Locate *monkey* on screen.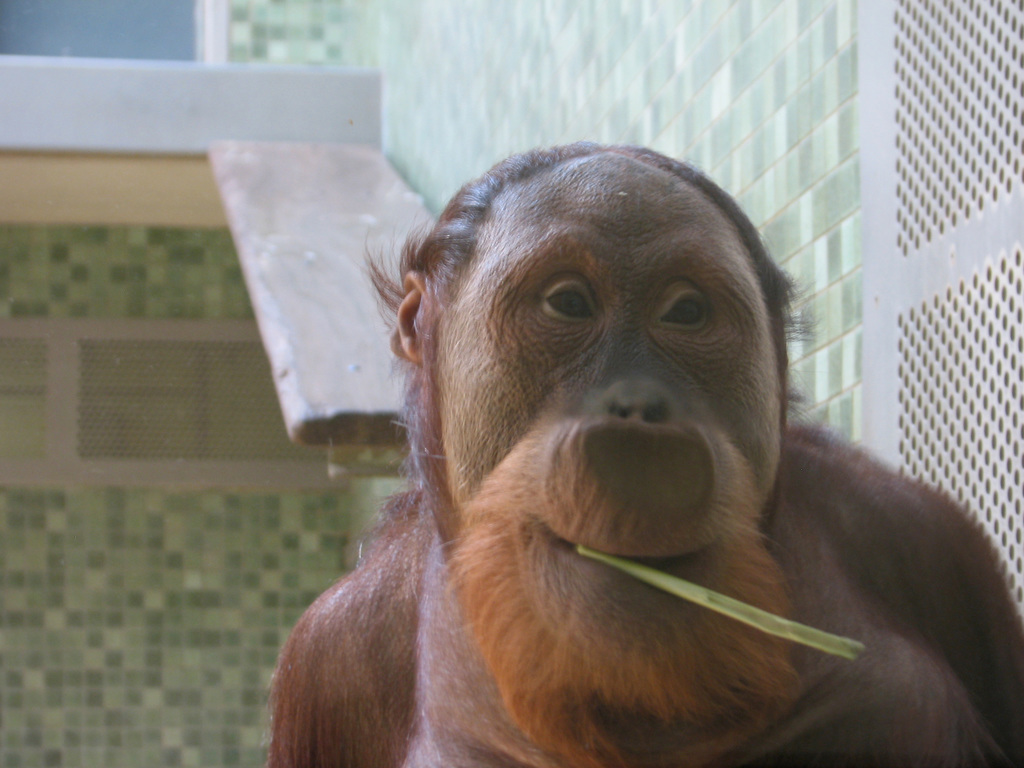
On screen at x1=266 y1=145 x2=1023 y2=767.
